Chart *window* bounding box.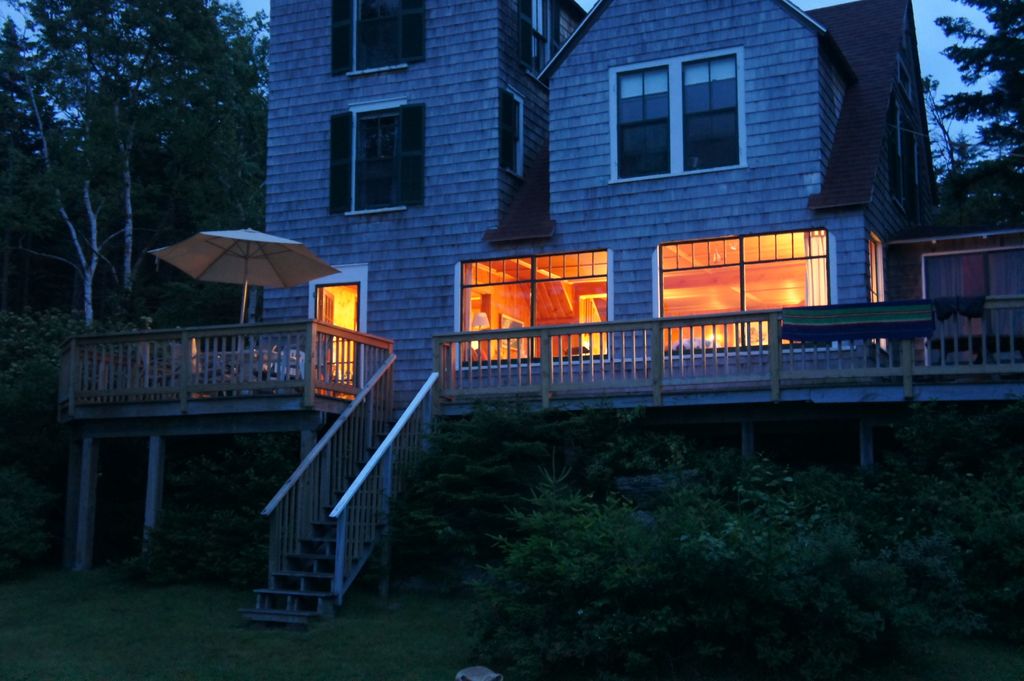
Charted: select_region(657, 223, 844, 357).
